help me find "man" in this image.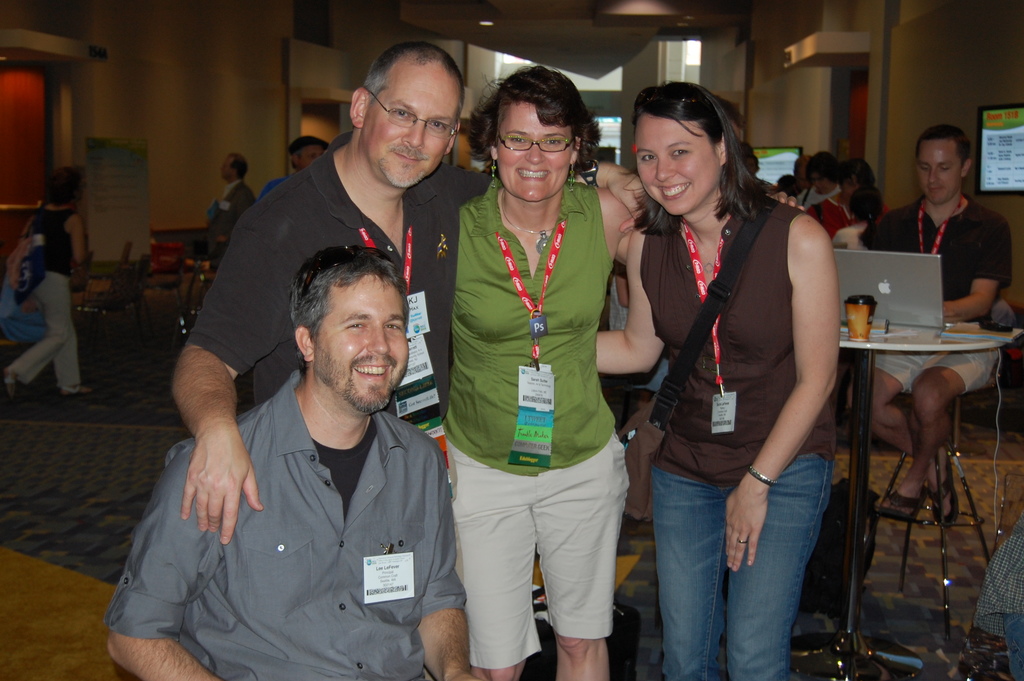
Found it: l=106, t=249, r=483, b=680.
